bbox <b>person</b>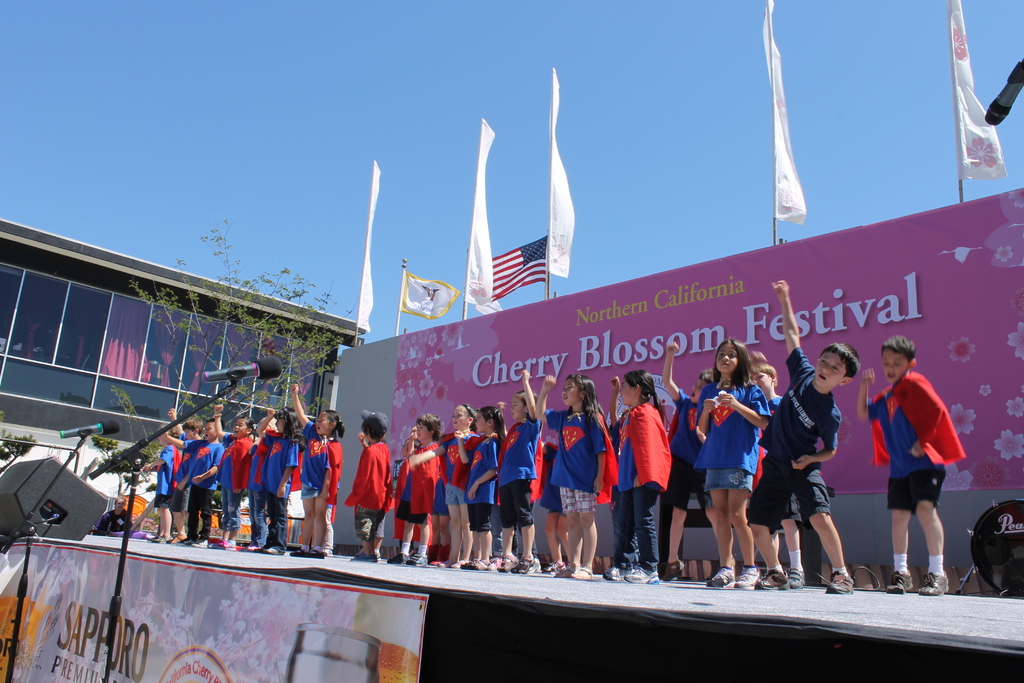
856/336/969/595
